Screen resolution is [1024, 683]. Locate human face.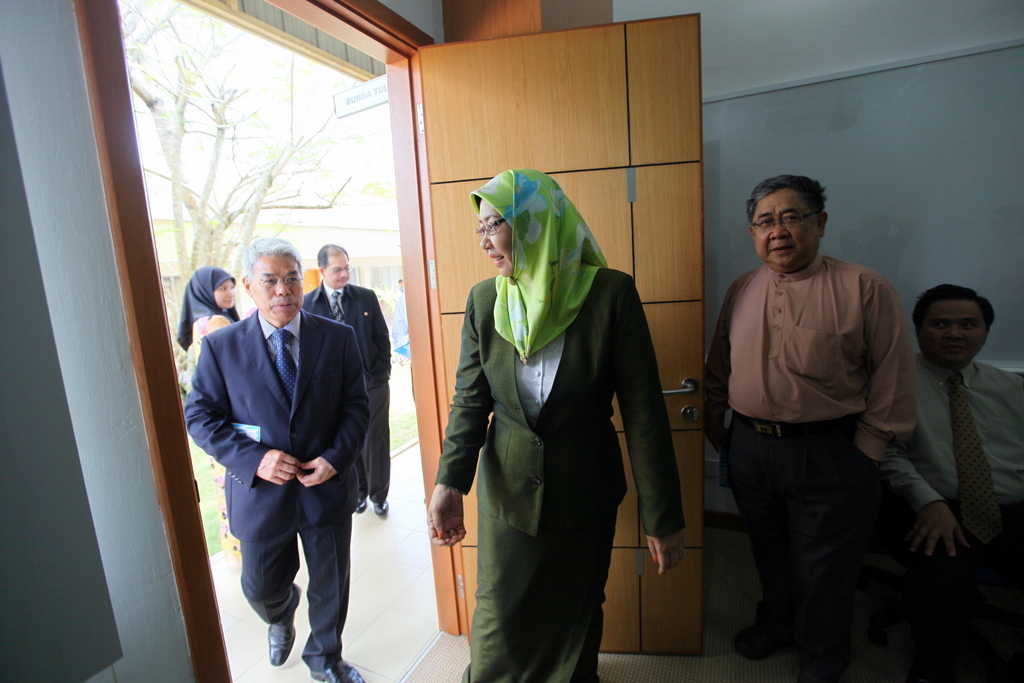
select_region(324, 253, 352, 286).
